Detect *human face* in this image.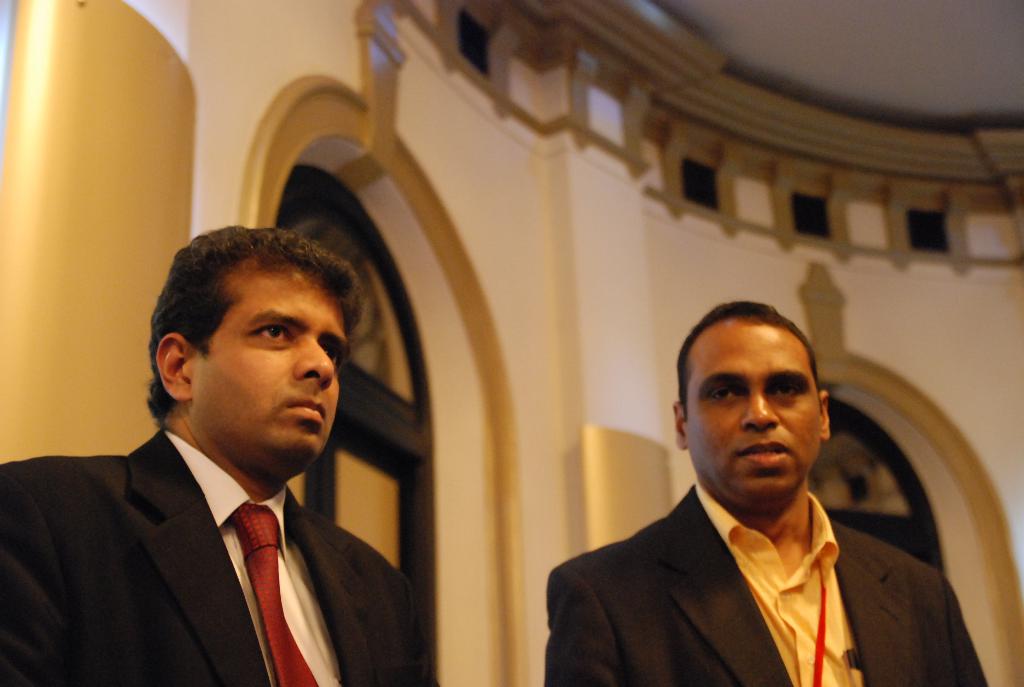
Detection: x1=192, y1=267, x2=348, y2=452.
